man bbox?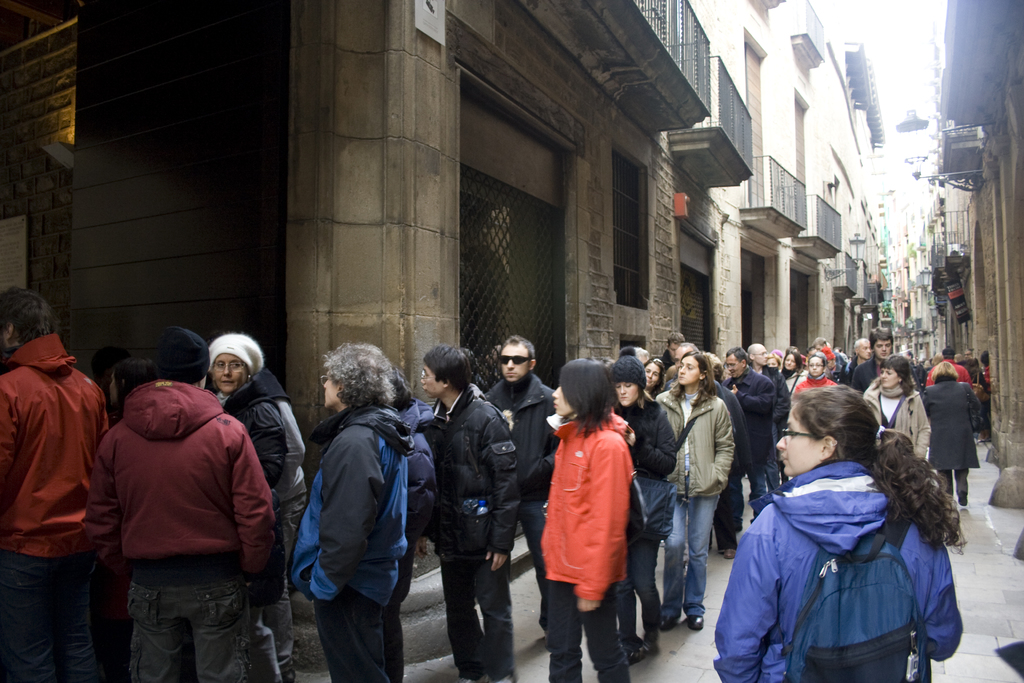
(left=661, top=331, right=687, bottom=367)
